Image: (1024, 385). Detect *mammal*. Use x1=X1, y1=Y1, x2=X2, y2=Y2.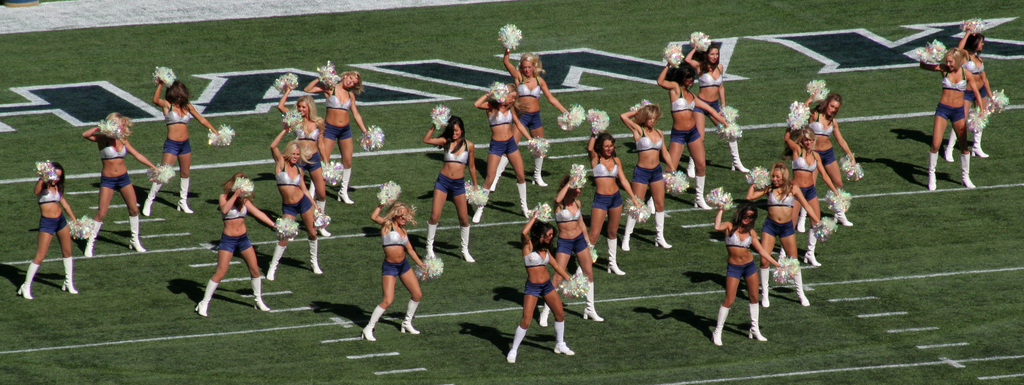
x1=948, y1=25, x2=1009, y2=162.
